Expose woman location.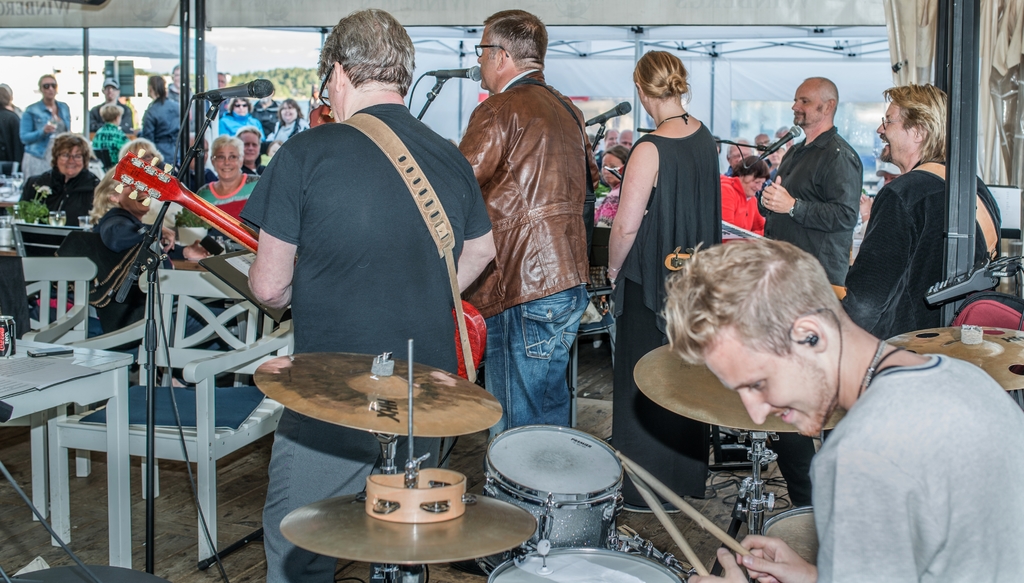
Exposed at bbox=[224, 84, 262, 145].
